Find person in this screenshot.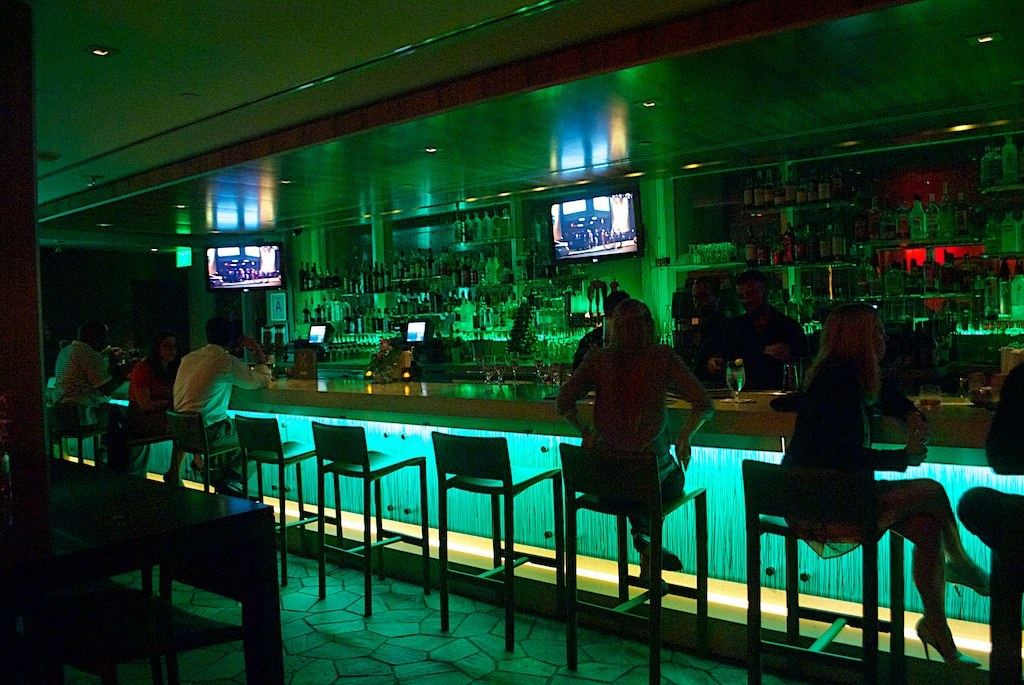
The bounding box for person is region(565, 287, 706, 539).
